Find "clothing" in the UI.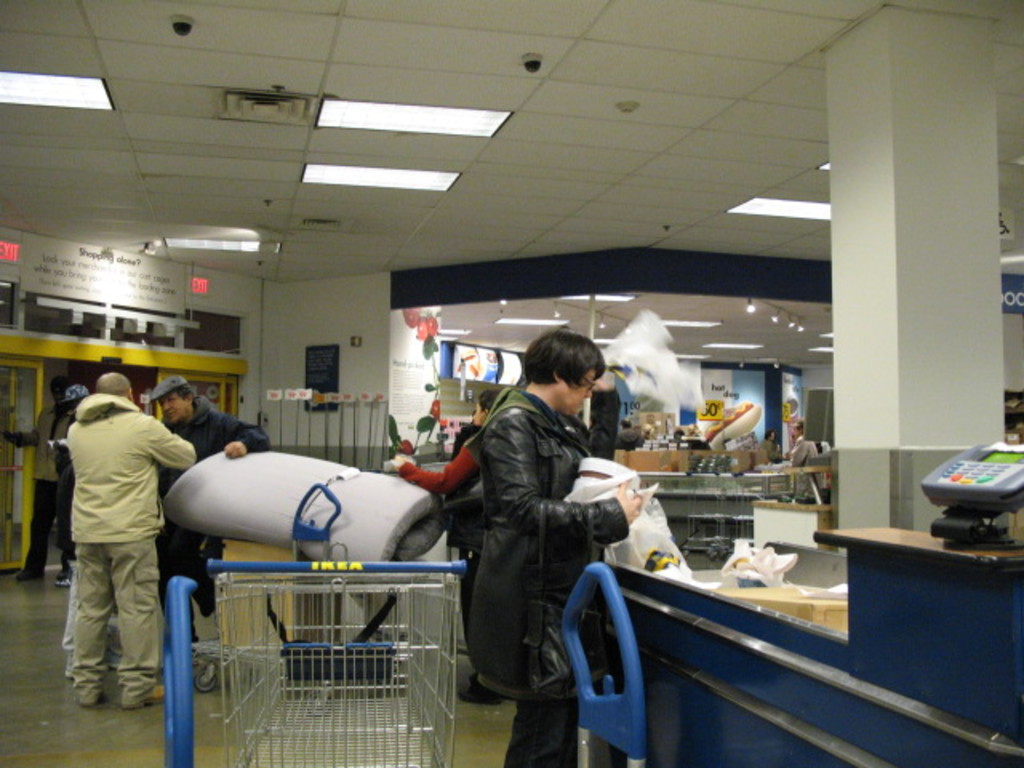
UI element at 461 384 632 766.
